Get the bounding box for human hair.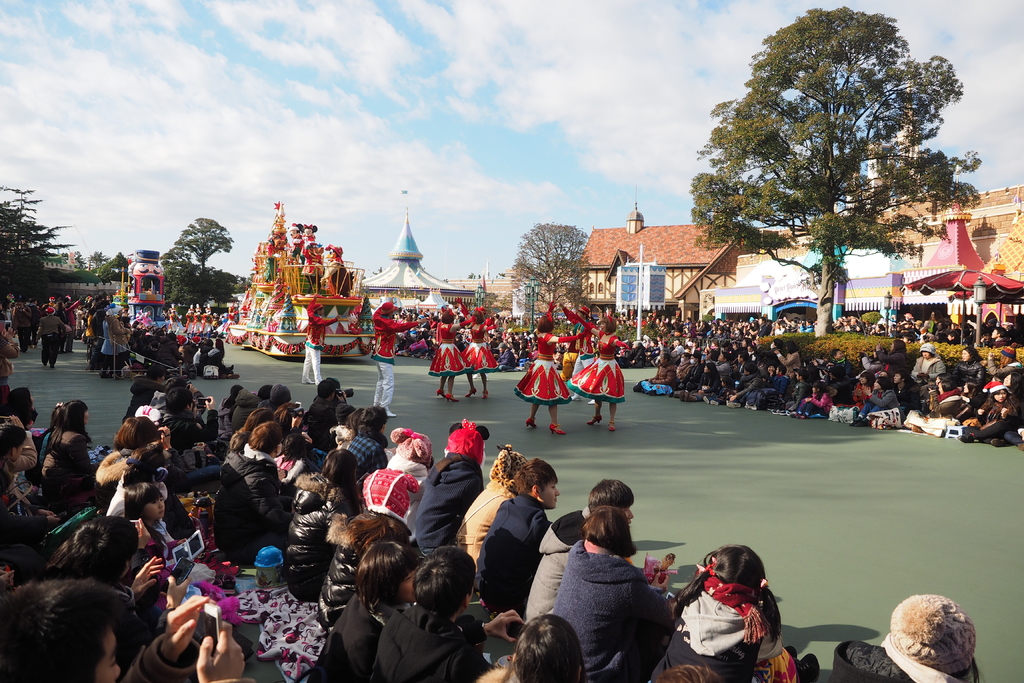
891/338/906/356.
